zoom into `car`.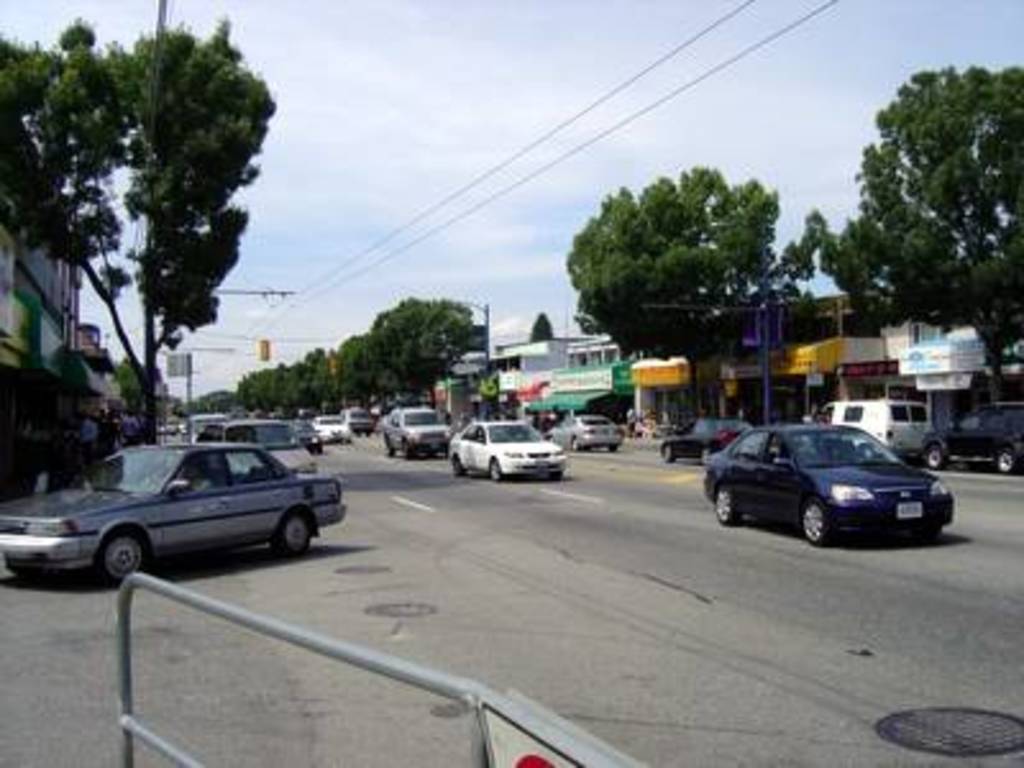
Zoom target: {"x1": 709, "y1": 425, "x2": 963, "y2": 548}.
